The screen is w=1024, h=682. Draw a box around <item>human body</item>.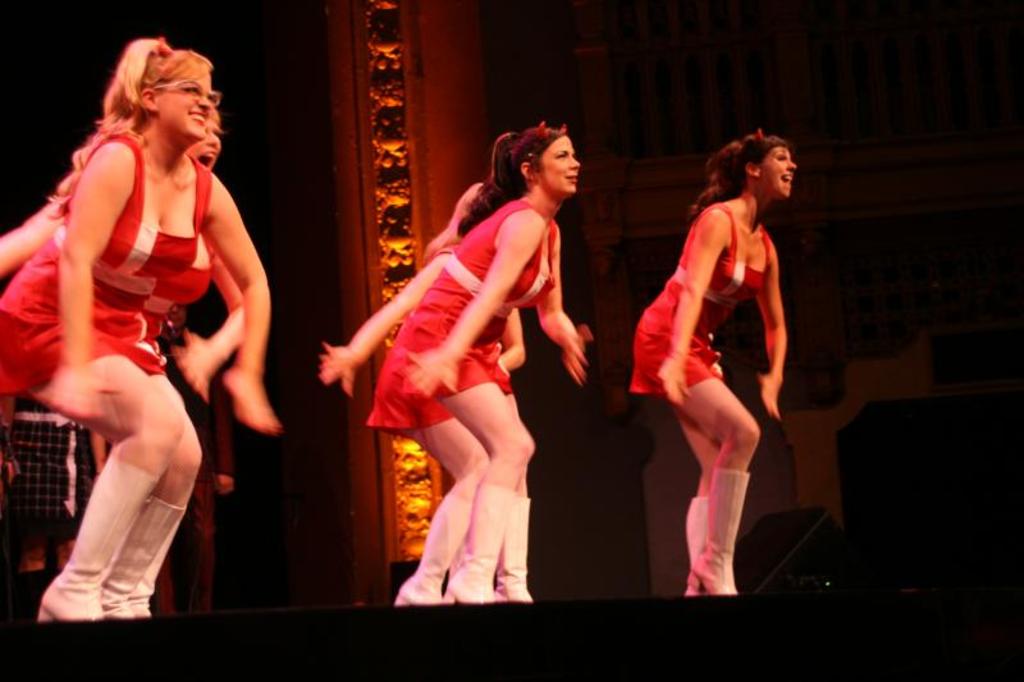
[left=325, top=233, right=486, bottom=609].
